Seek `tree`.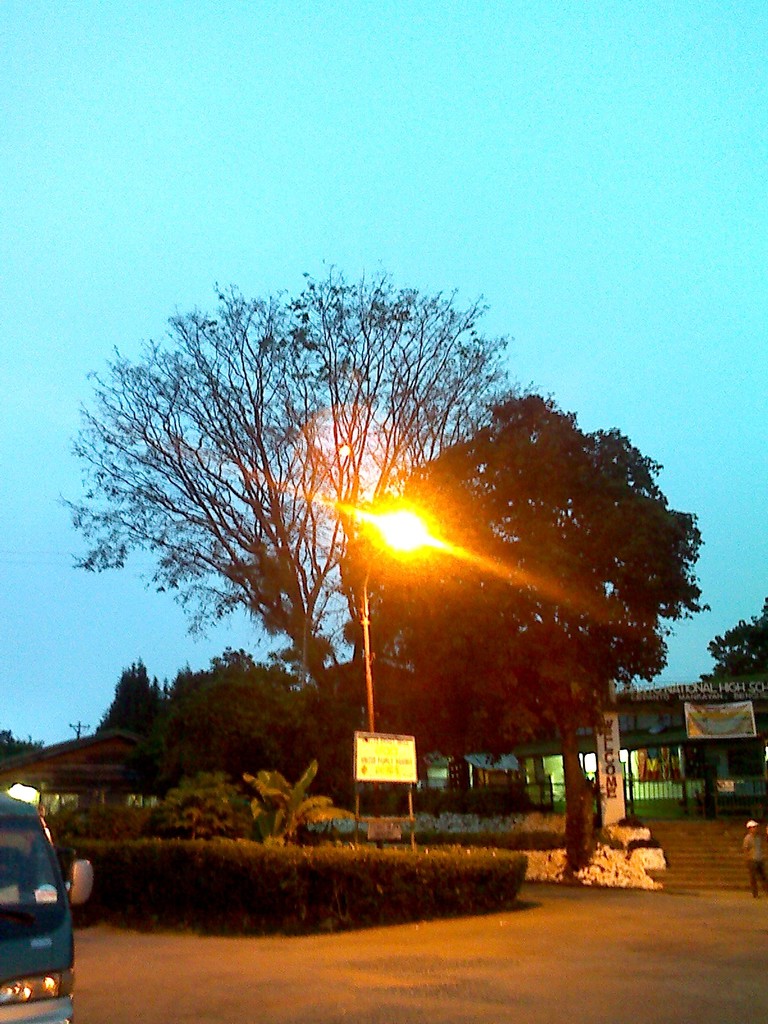
box(677, 621, 767, 702).
